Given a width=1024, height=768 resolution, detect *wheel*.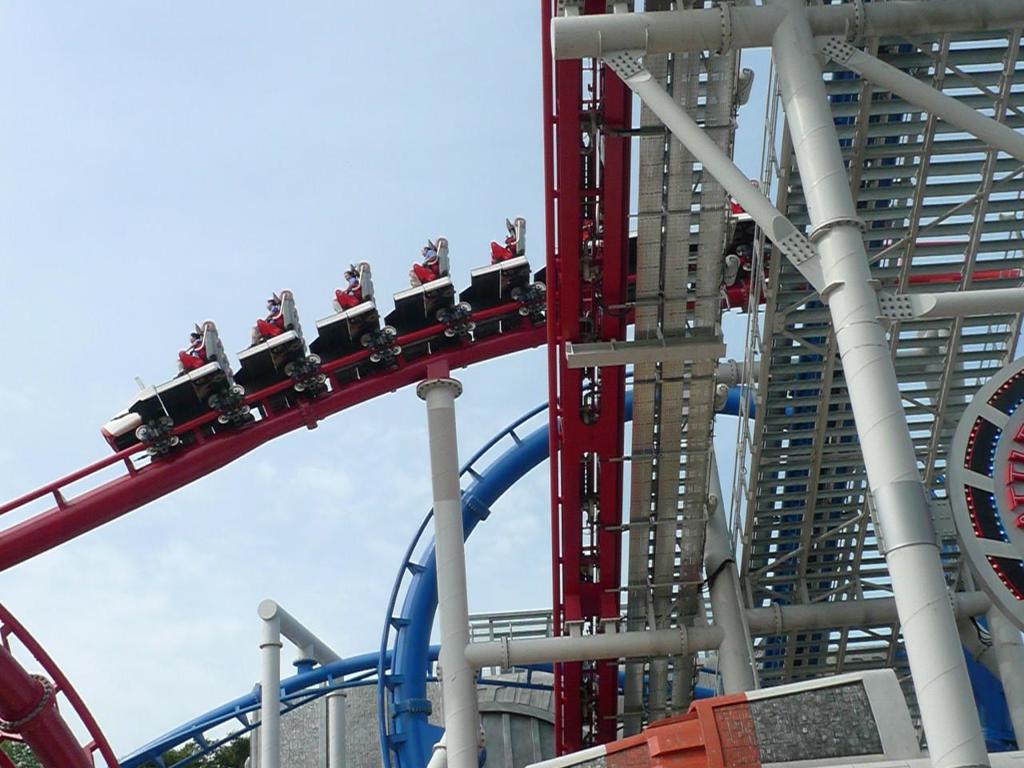
locate(360, 333, 374, 346).
